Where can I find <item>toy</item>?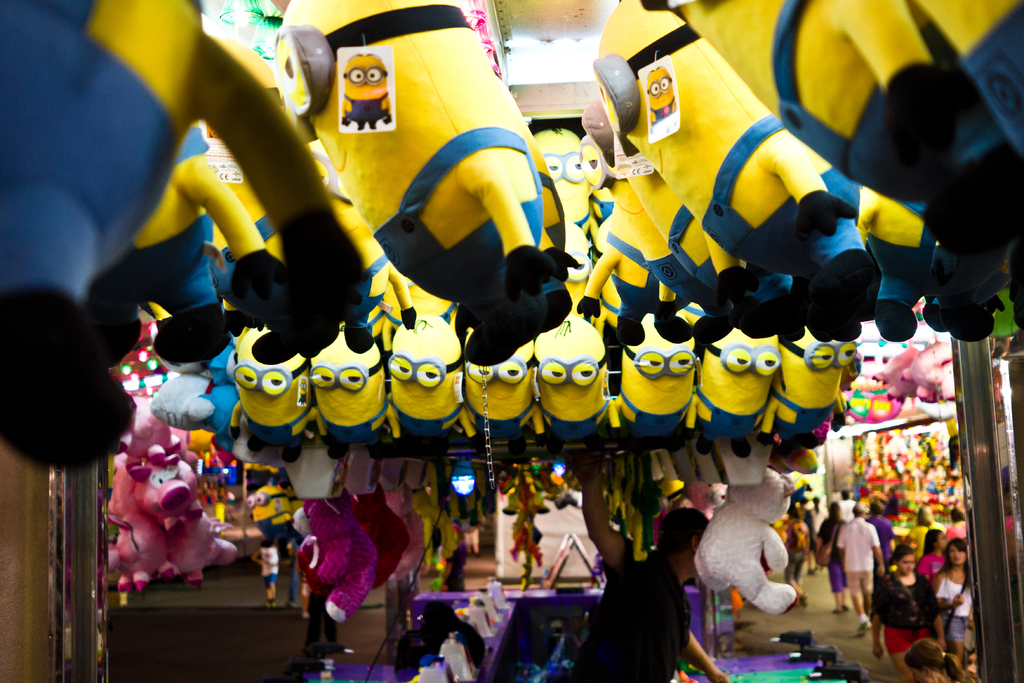
You can find it at bbox(687, 327, 781, 458).
